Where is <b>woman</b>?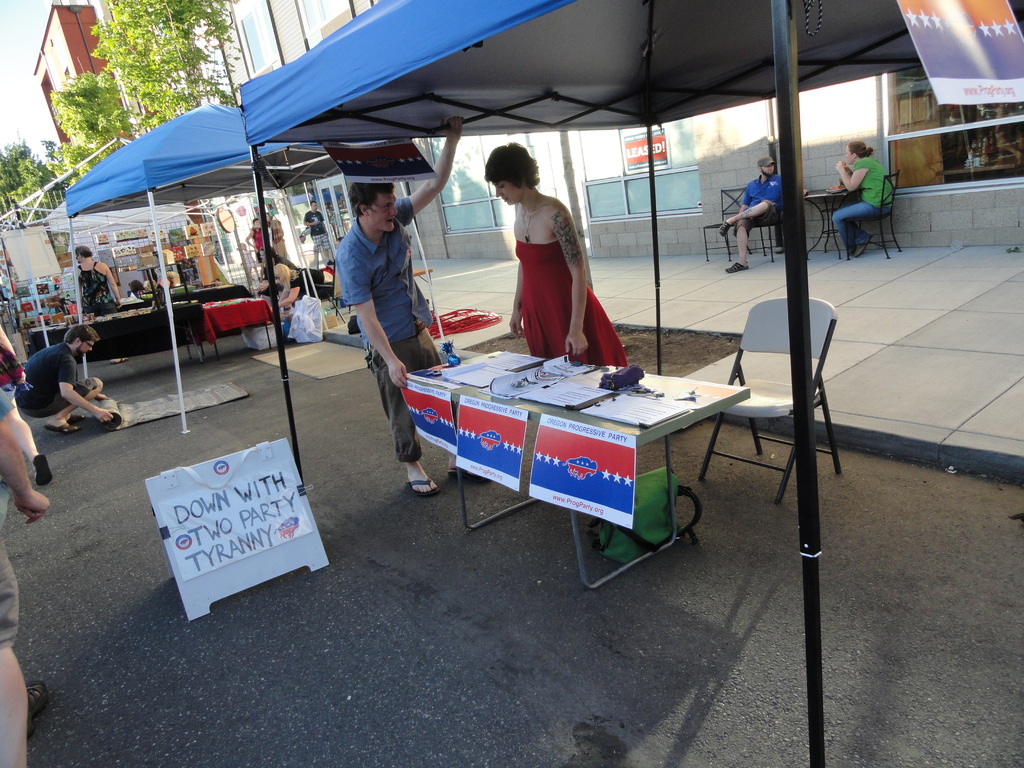
rect(271, 257, 326, 326).
